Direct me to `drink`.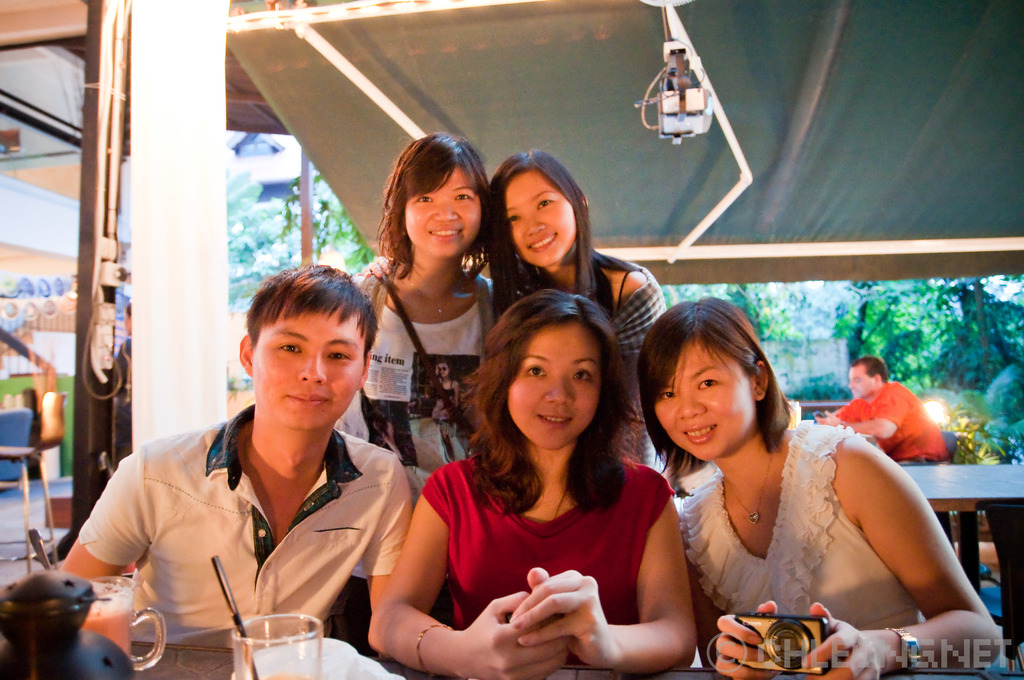
Direction: <region>268, 676, 307, 679</region>.
